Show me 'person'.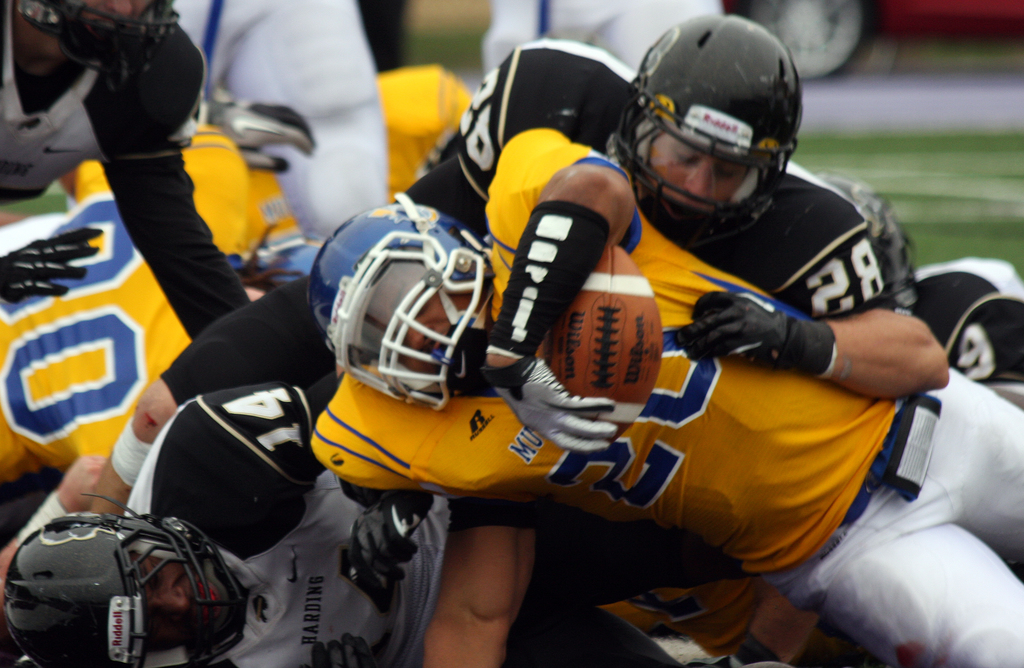
'person' is here: {"x1": 314, "y1": 120, "x2": 1023, "y2": 667}.
